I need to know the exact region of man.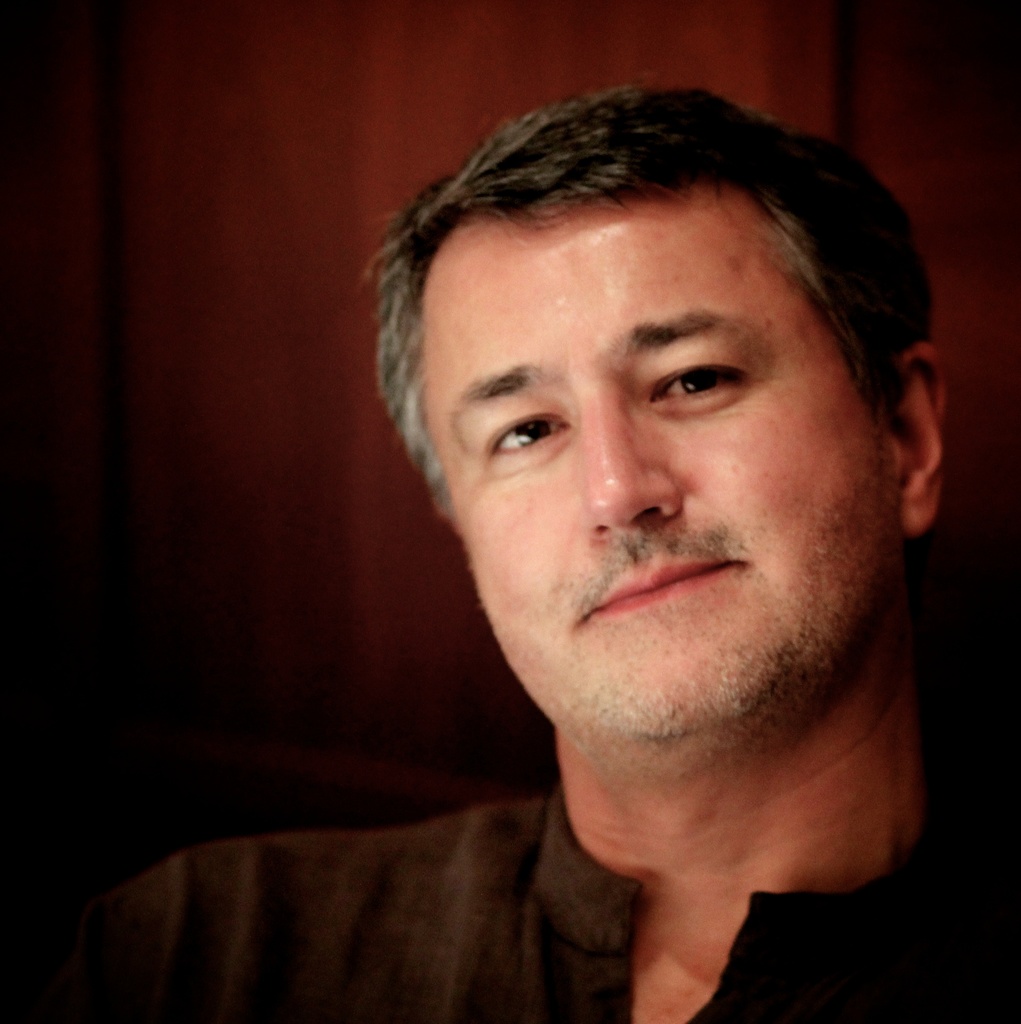
Region: (108, 65, 1020, 1023).
